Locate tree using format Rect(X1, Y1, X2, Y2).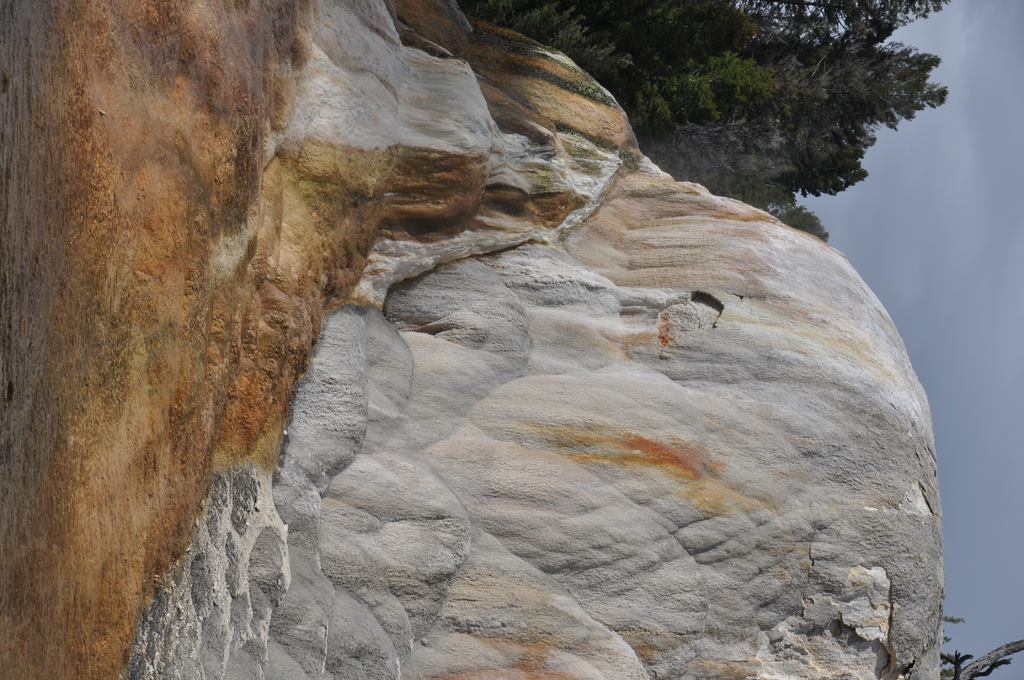
Rect(657, 21, 970, 224).
